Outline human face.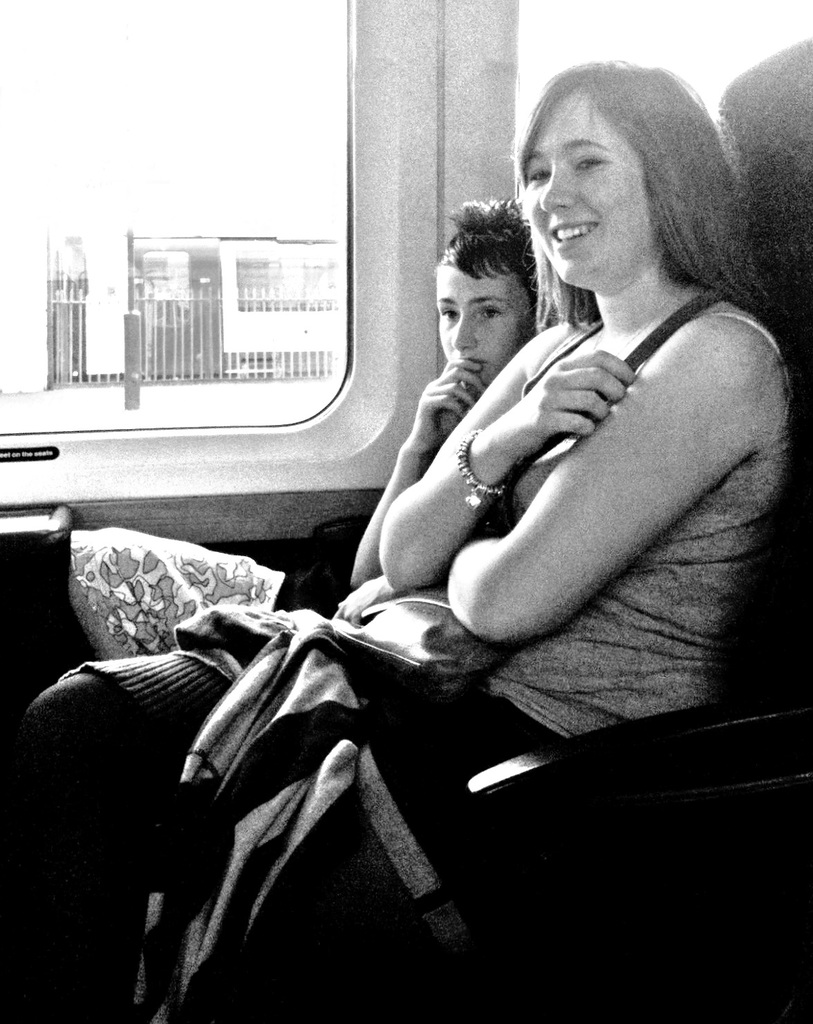
Outline: l=523, t=87, r=653, b=287.
